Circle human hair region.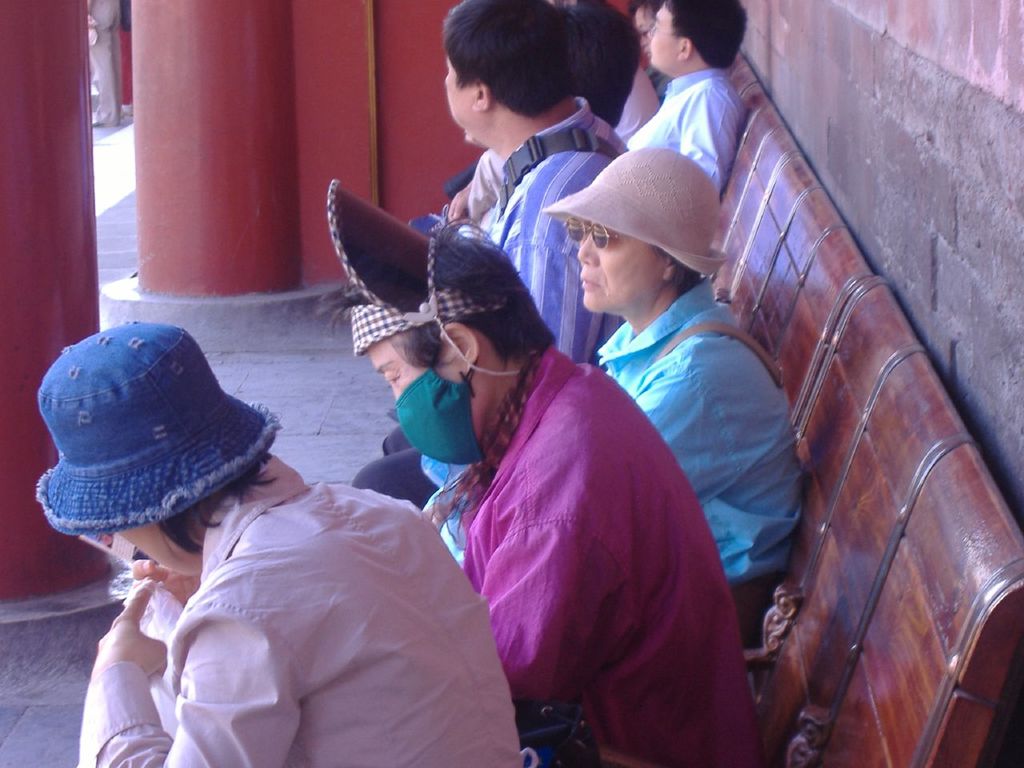
Region: BBox(677, 265, 703, 291).
